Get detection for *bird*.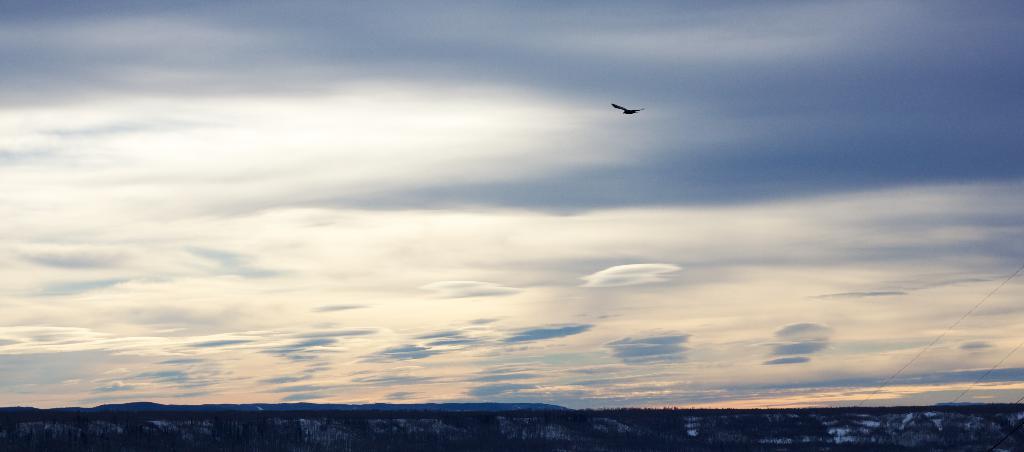
Detection: region(612, 104, 645, 115).
